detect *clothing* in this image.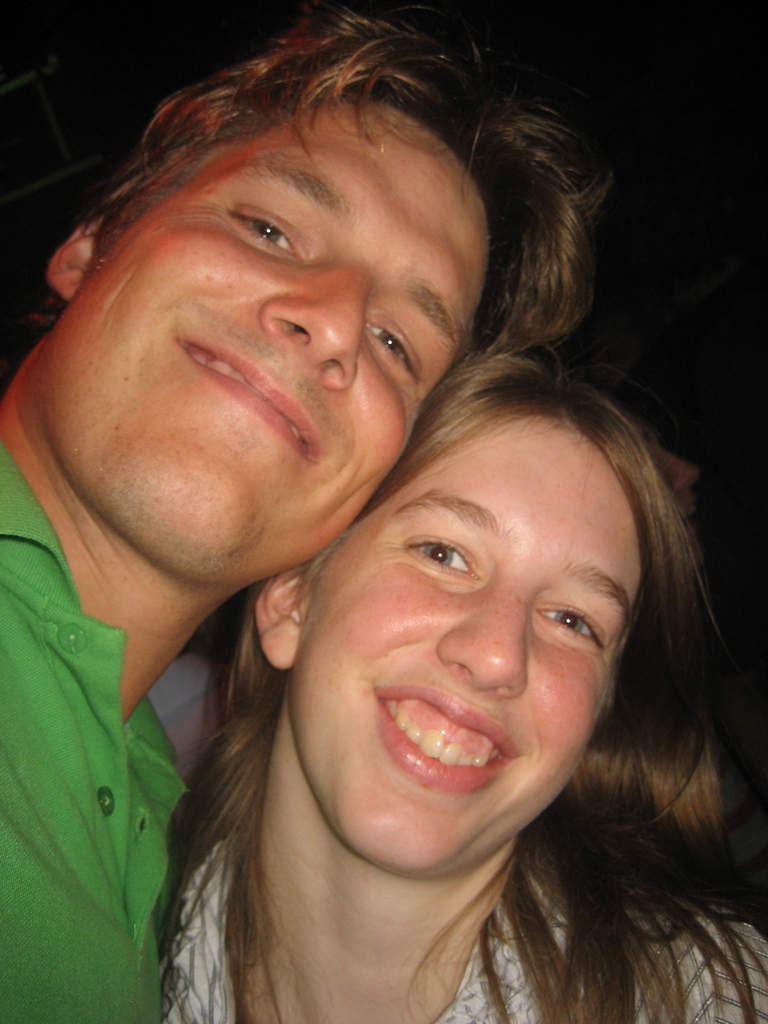
Detection: (x1=0, y1=433, x2=194, y2=1023).
